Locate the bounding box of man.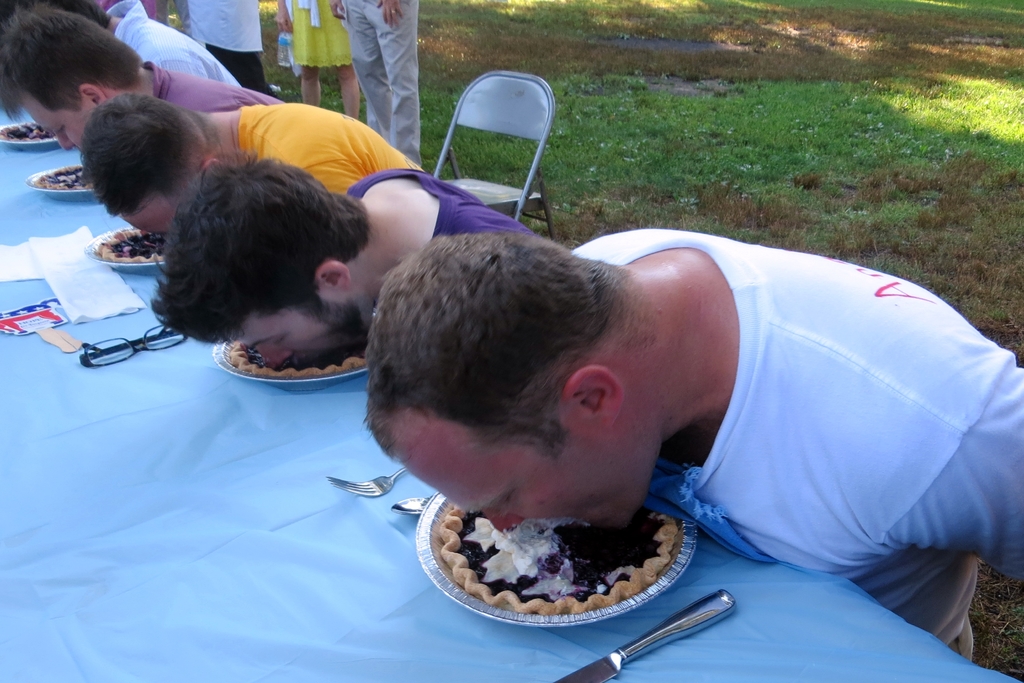
Bounding box: l=88, t=0, r=254, b=86.
